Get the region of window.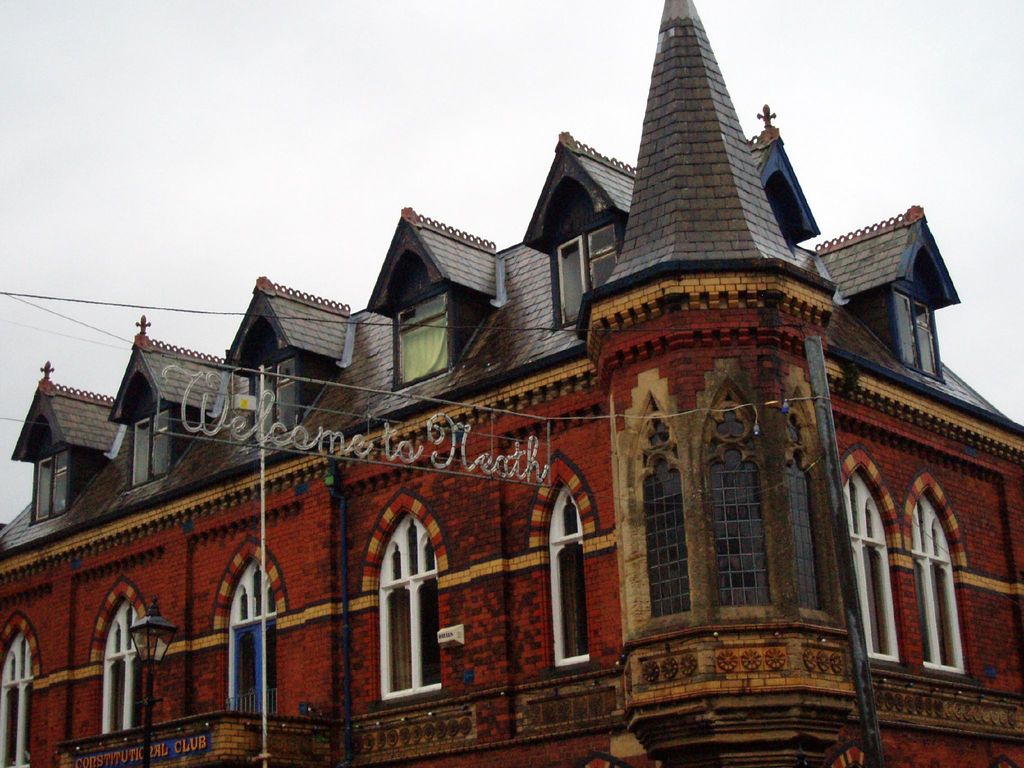
box(394, 287, 449, 393).
